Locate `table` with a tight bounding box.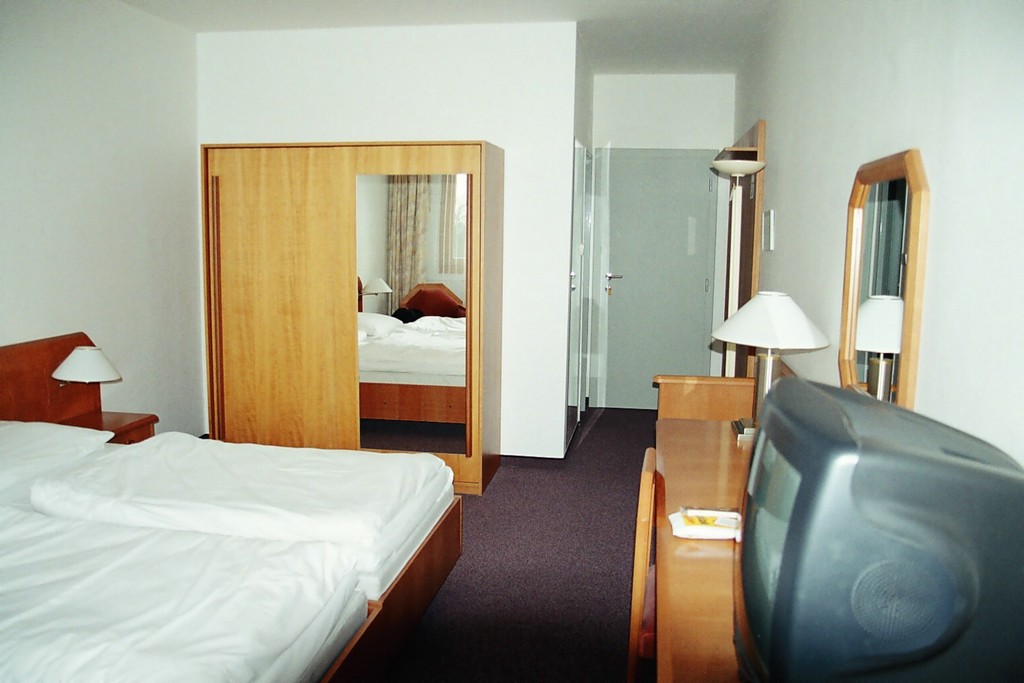
box(57, 402, 157, 438).
